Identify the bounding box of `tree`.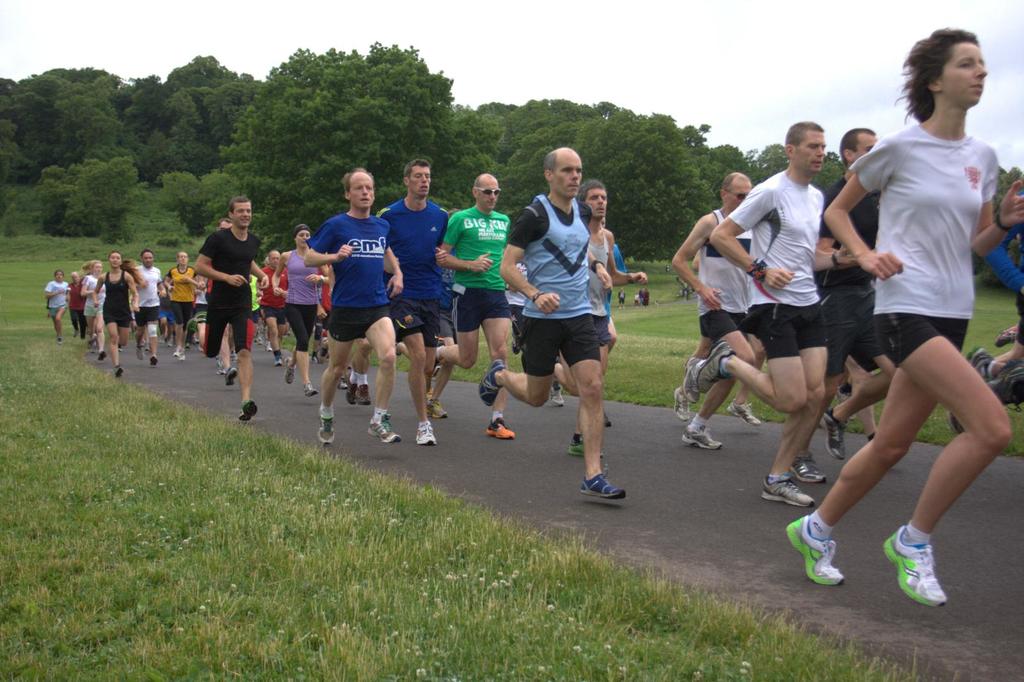
[0, 151, 205, 254].
